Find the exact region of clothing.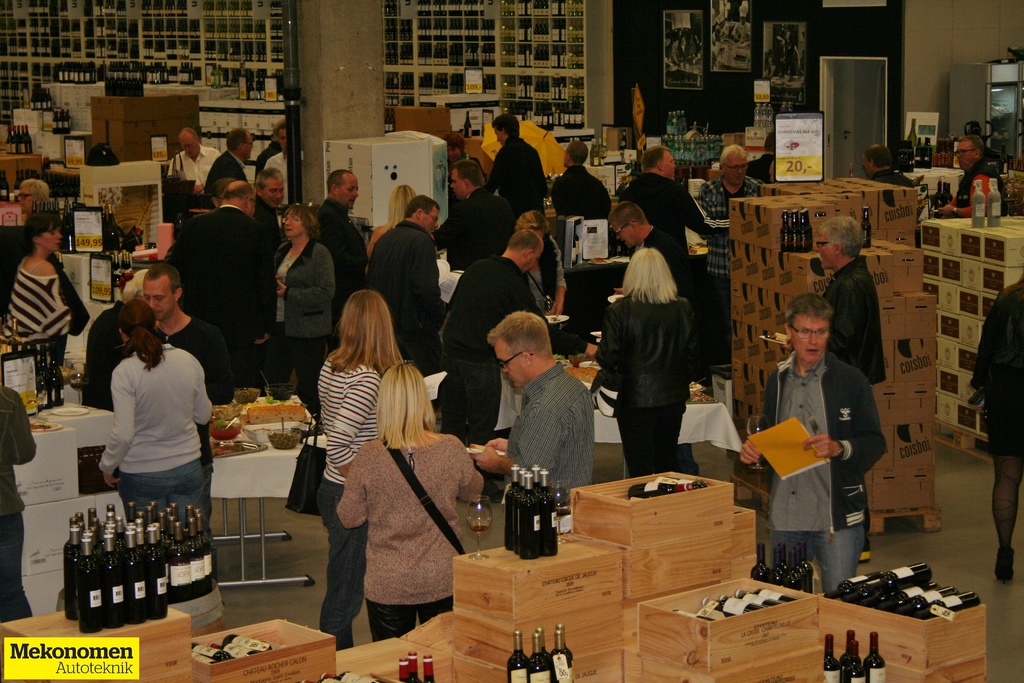
Exact region: bbox(362, 219, 449, 382).
